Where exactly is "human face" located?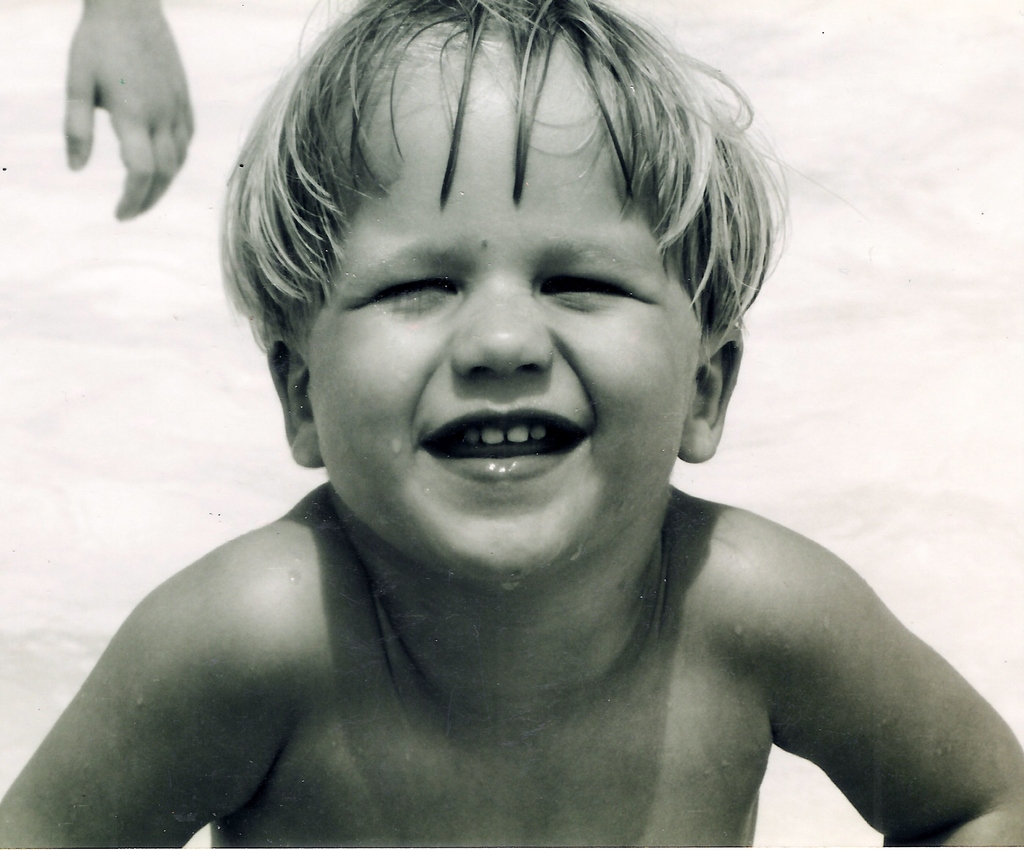
Its bounding box is (301, 44, 698, 583).
